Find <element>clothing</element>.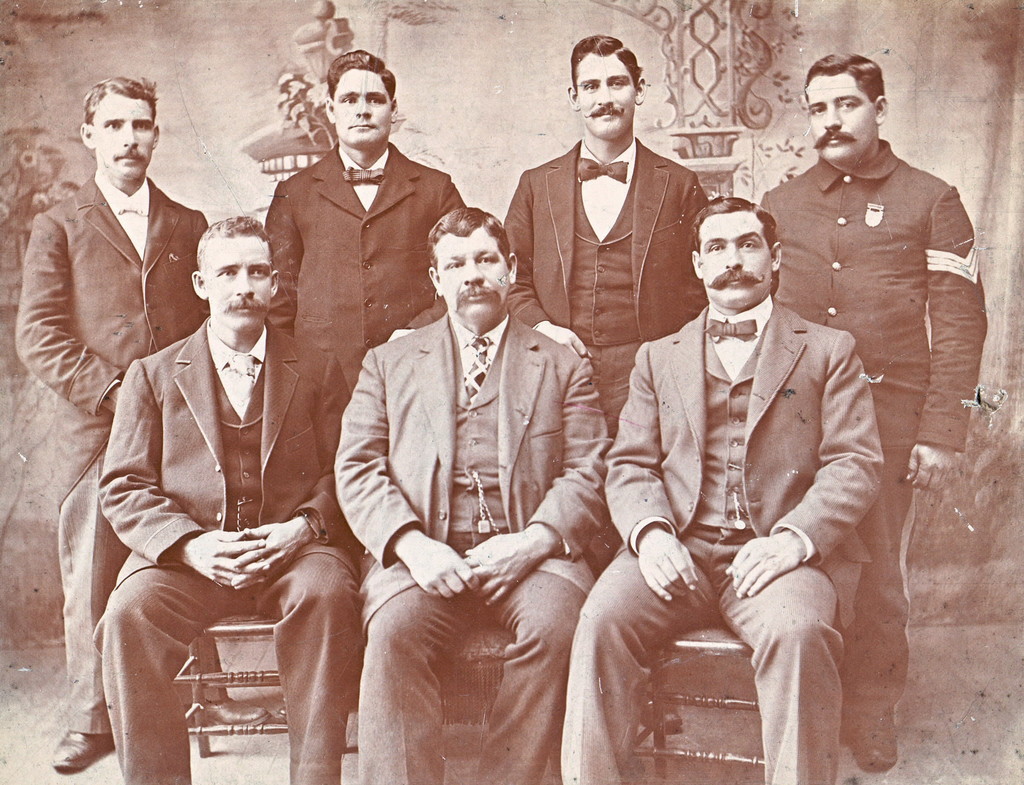
BBox(6, 165, 212, 734).
